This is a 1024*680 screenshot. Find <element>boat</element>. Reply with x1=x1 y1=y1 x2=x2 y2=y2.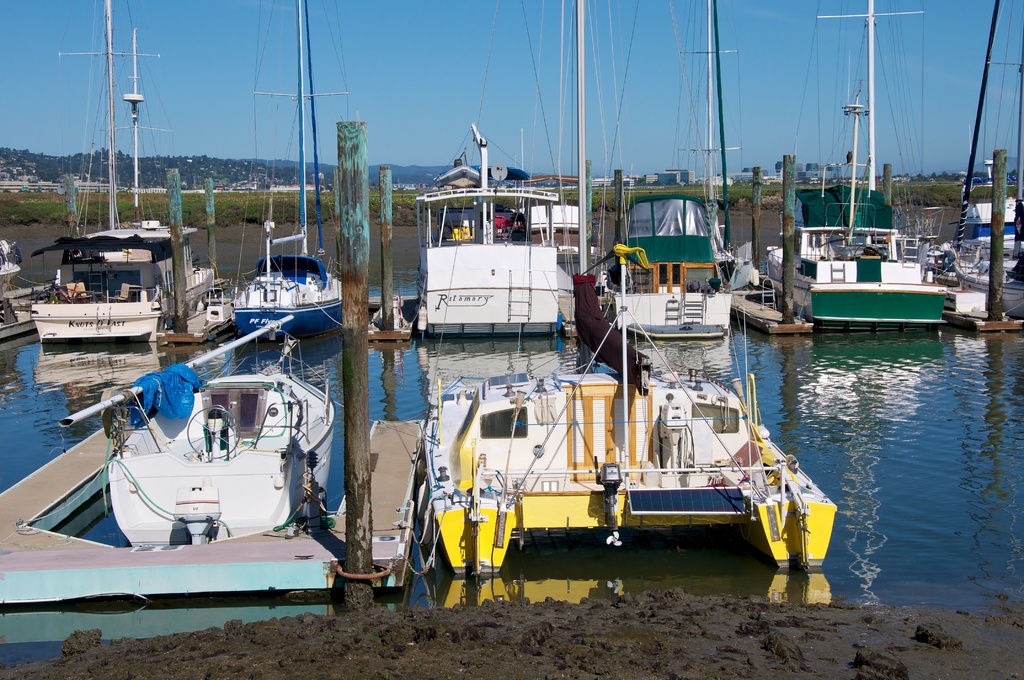
x1=935 y1=0 x2=1023 y2=318.
